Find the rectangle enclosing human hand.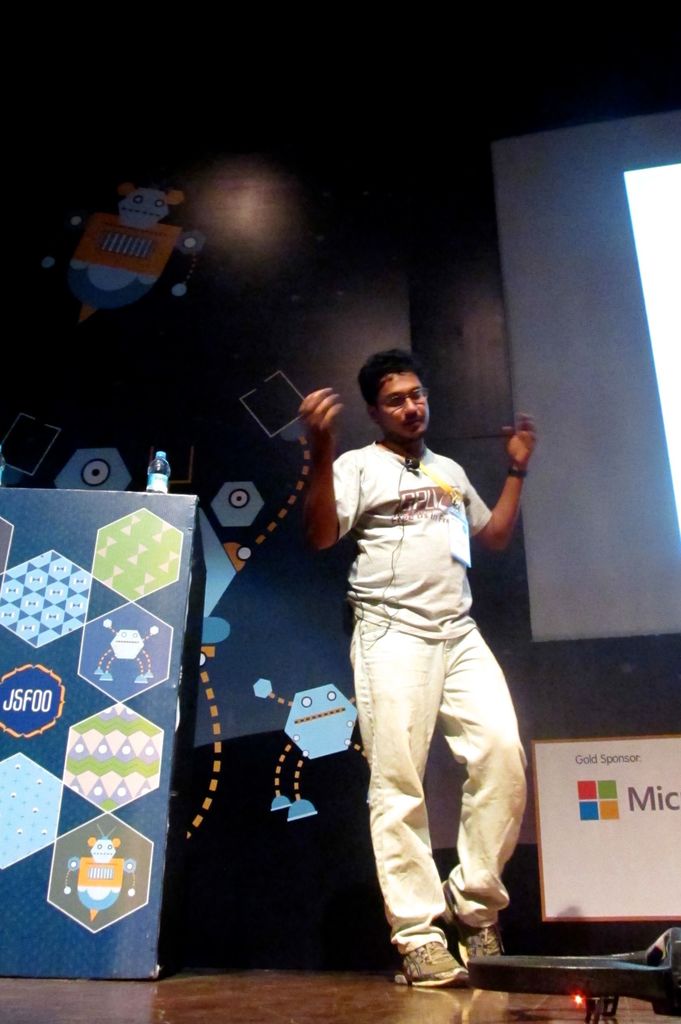
(x1=296, y1=384, x2=350, y2=461).
